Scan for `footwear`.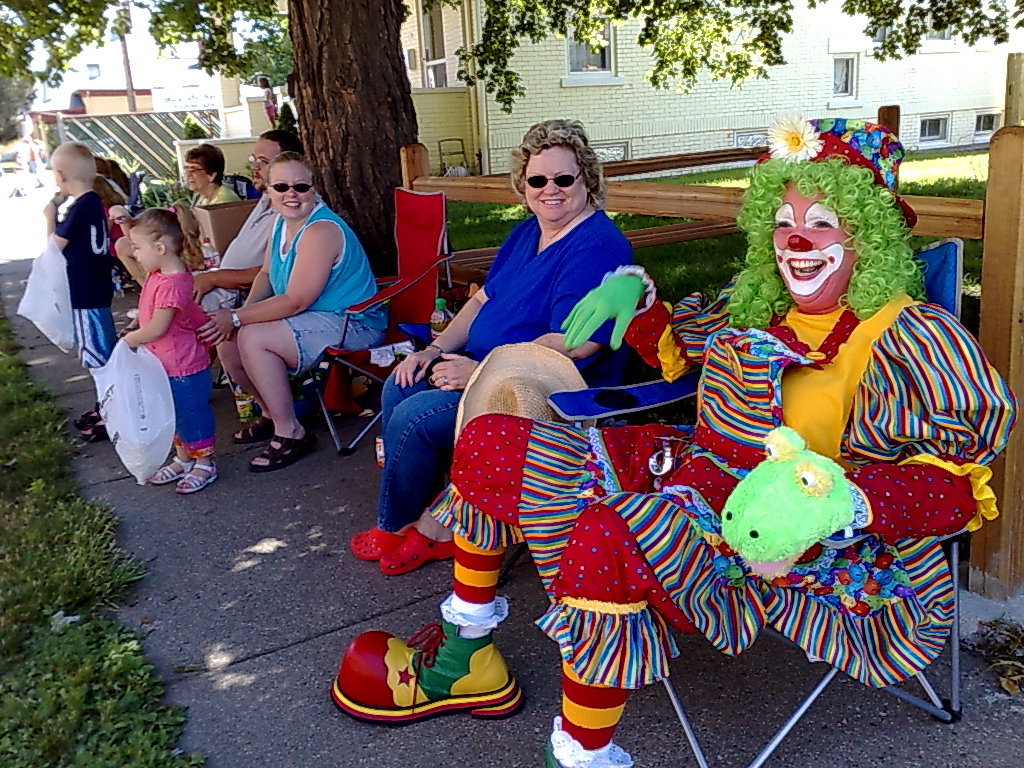
Scan result: [233, 415, 276, 441].
